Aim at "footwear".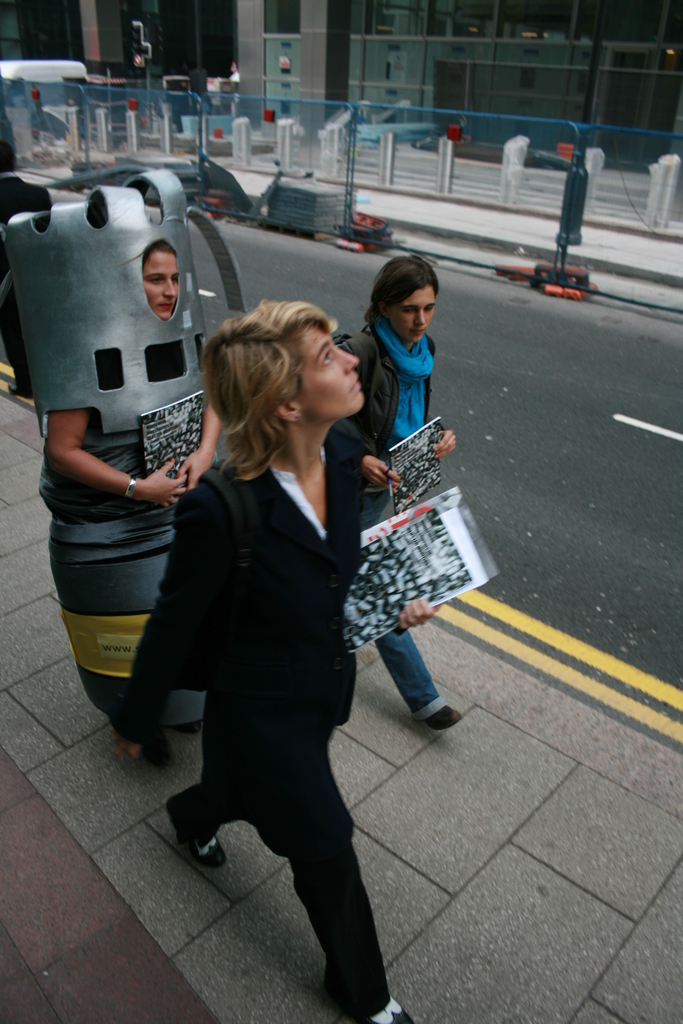
Aimed at 168 808 227 867.
